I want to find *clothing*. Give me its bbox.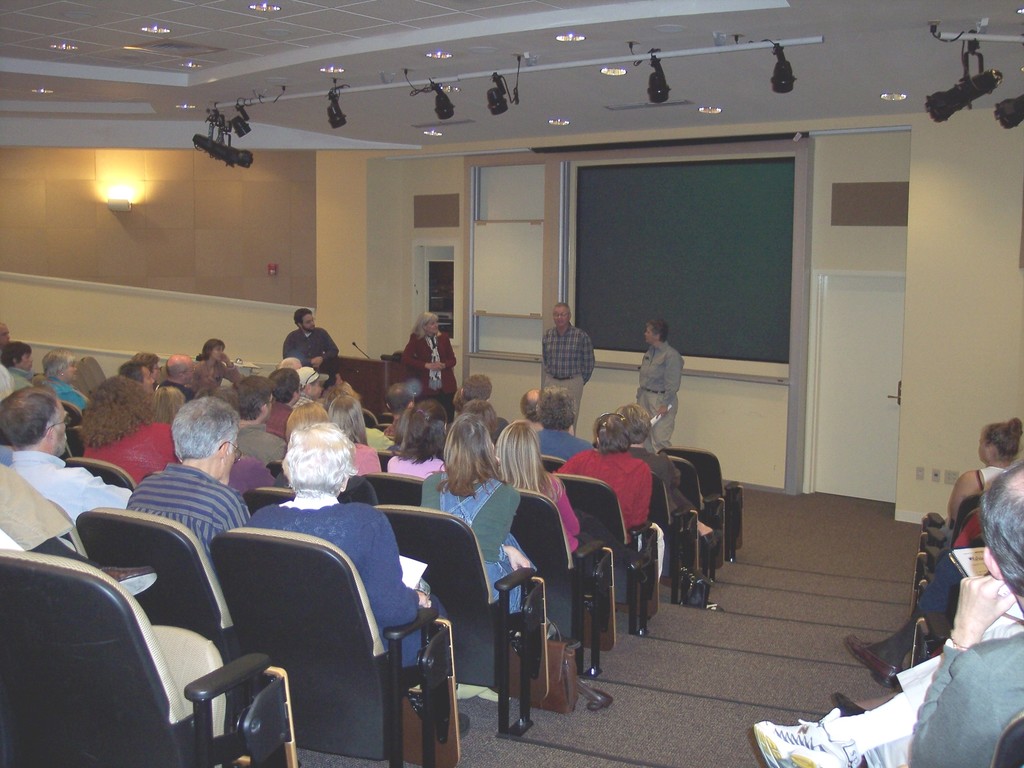
left=83, top=419, right=177, bottom=479.
